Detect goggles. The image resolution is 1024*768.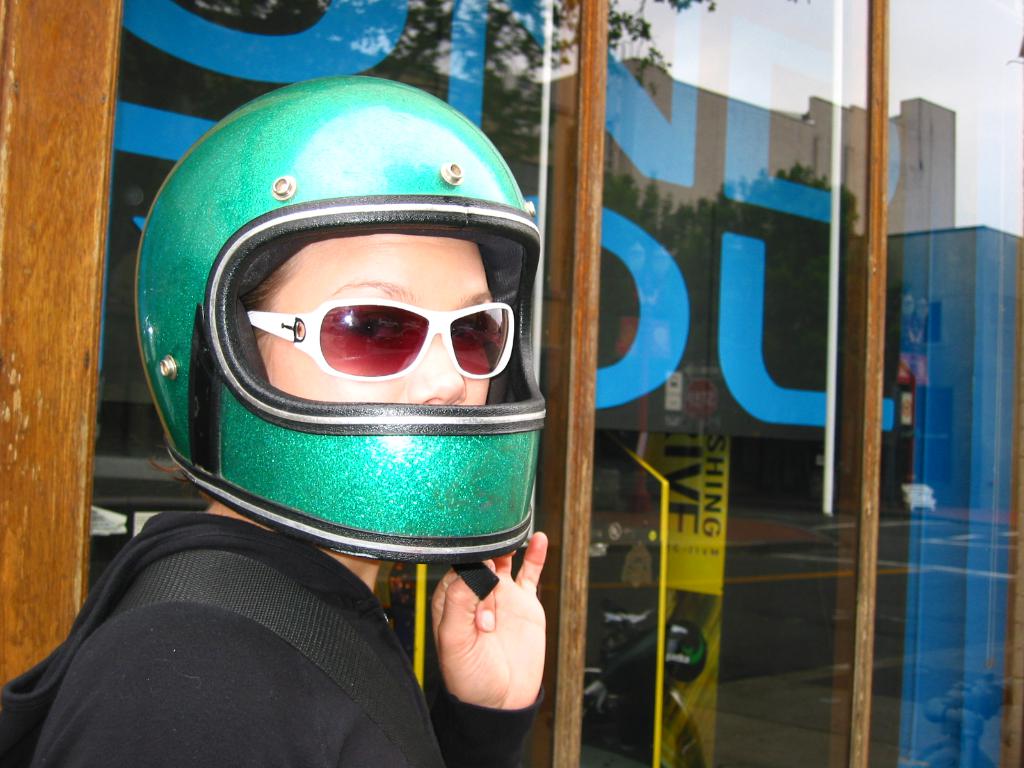
(x1=244, y1=296, x2=515, y2=380).
